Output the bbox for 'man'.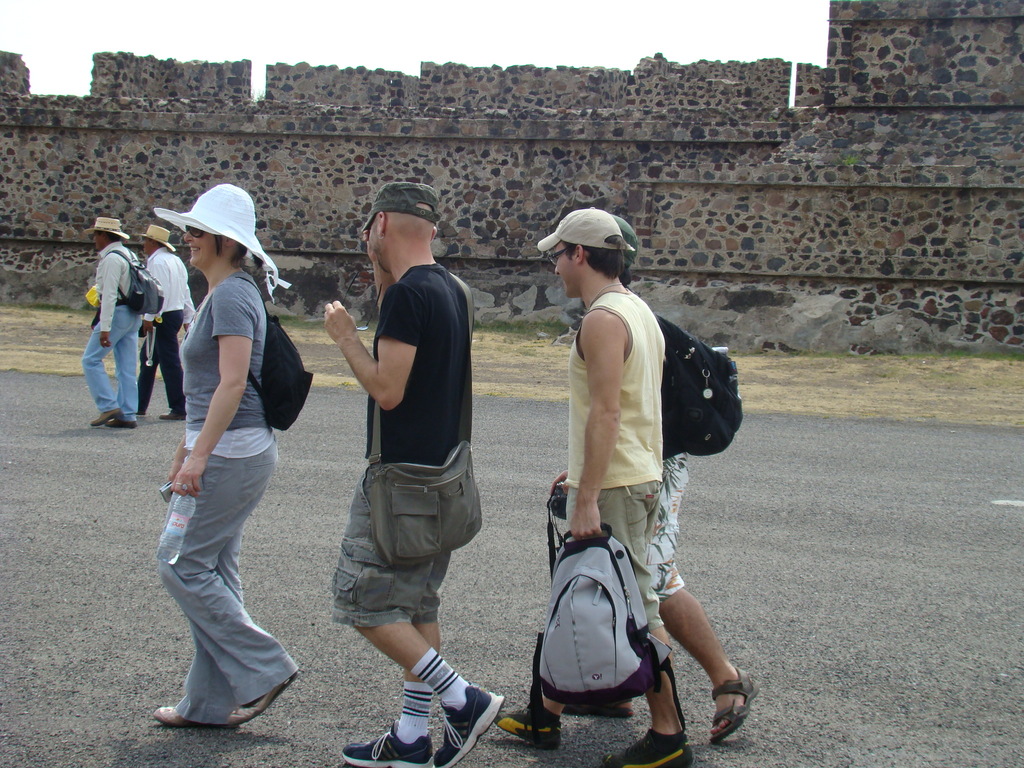
BBox(81, 214, 148, 429).
